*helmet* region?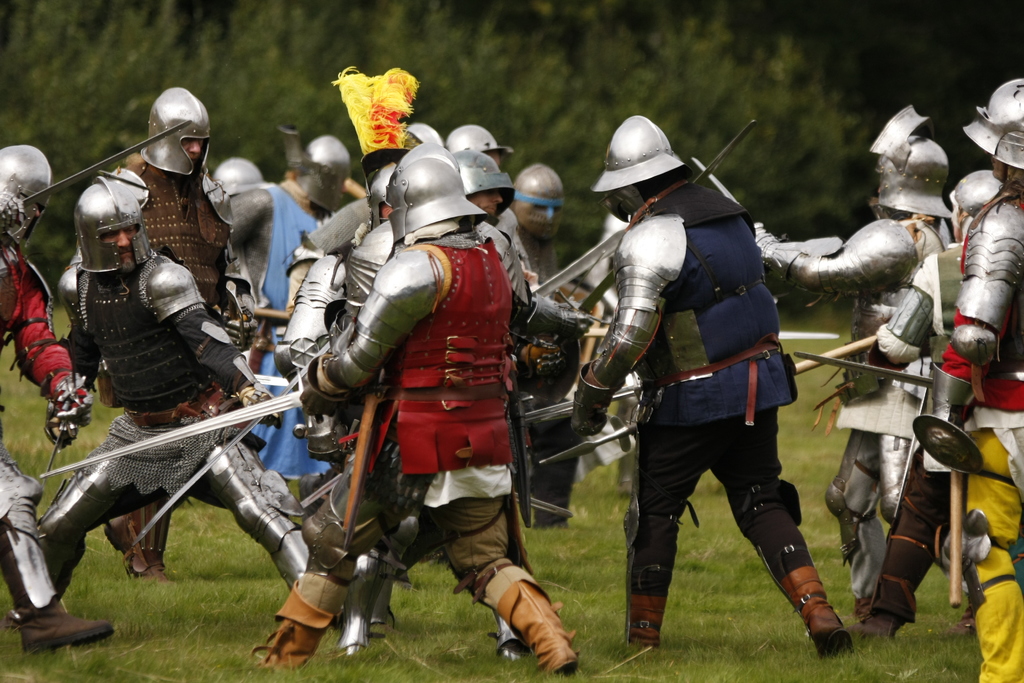
513, 164, 567, 214
